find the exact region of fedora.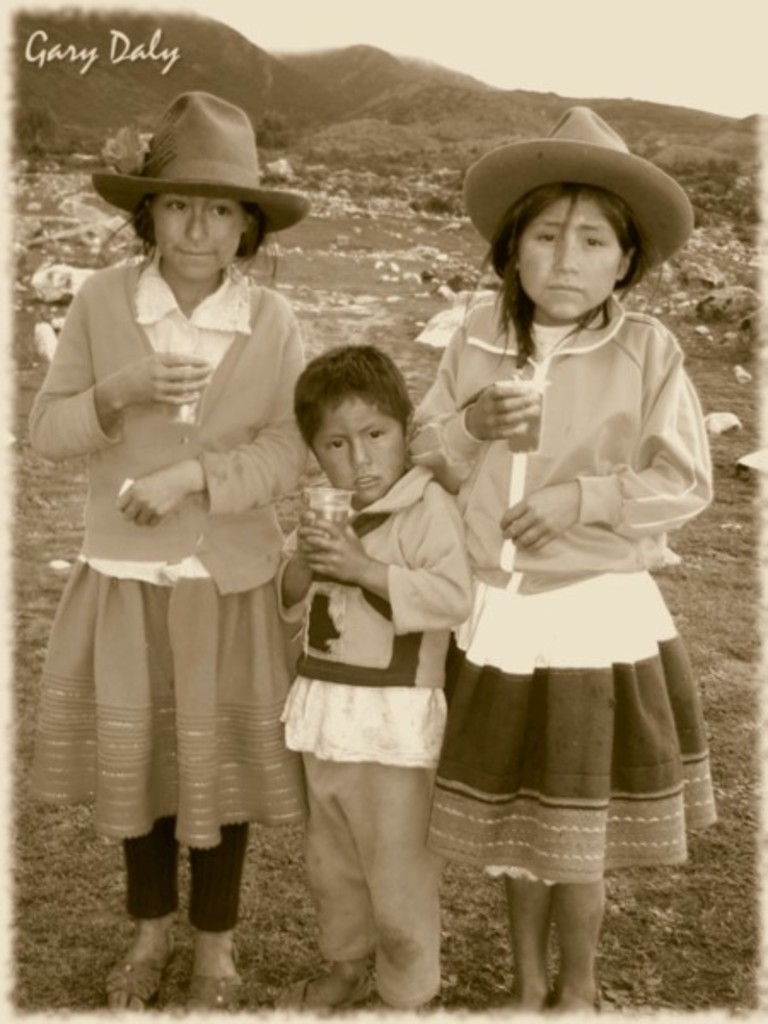
Exact region: [left=459, top=108, right=698, bottom=249].
